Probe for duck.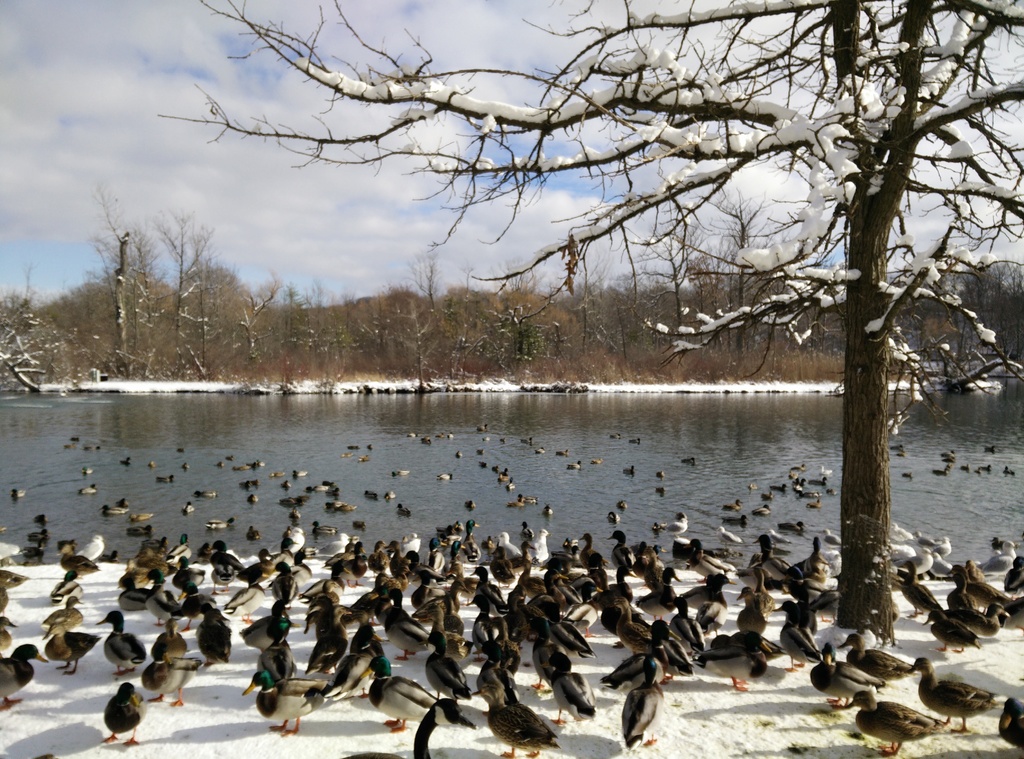
Probe result: 460:498:477:516.
